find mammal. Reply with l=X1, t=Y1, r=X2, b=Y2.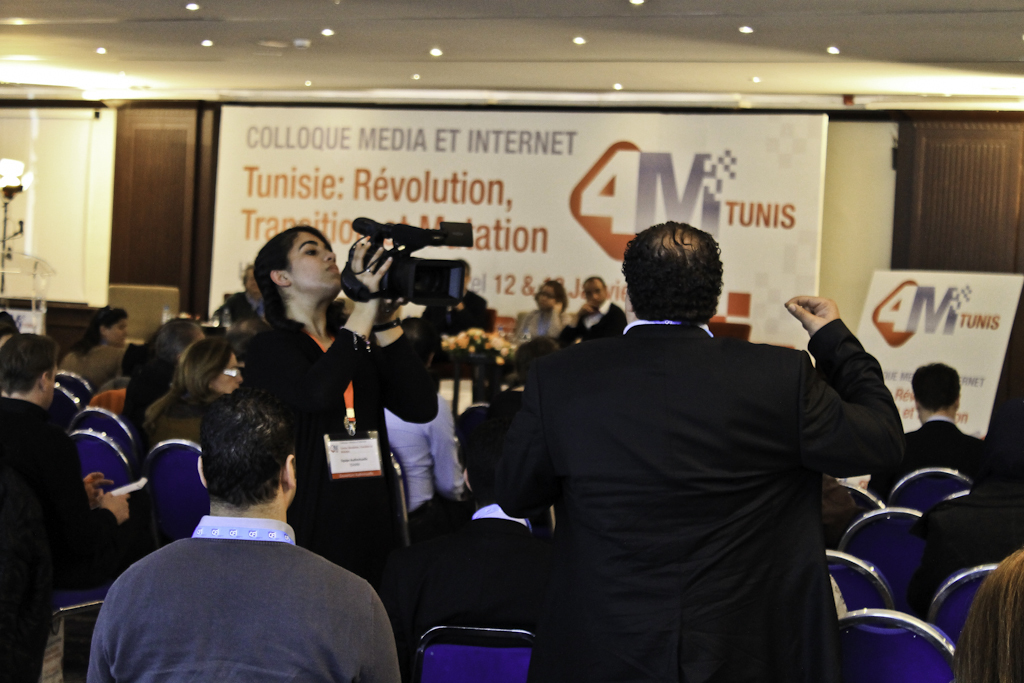
l=367, t=311, r=468, b=541.
